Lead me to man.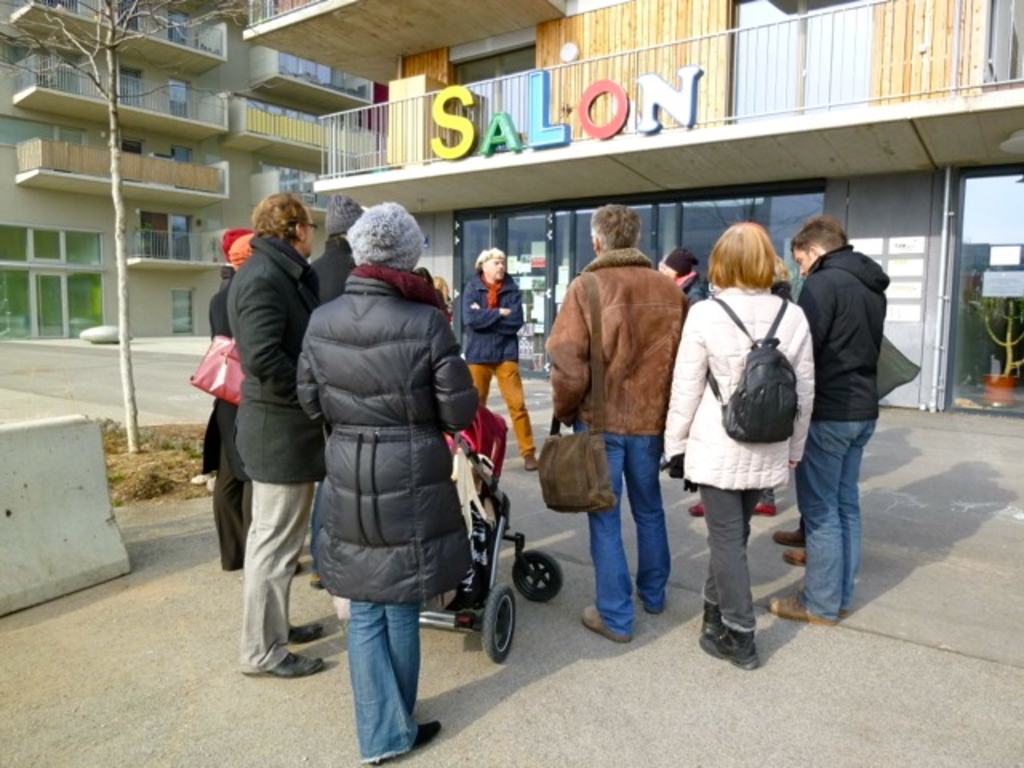
Lead to left=464, top=248, right=542, bottom=472.
